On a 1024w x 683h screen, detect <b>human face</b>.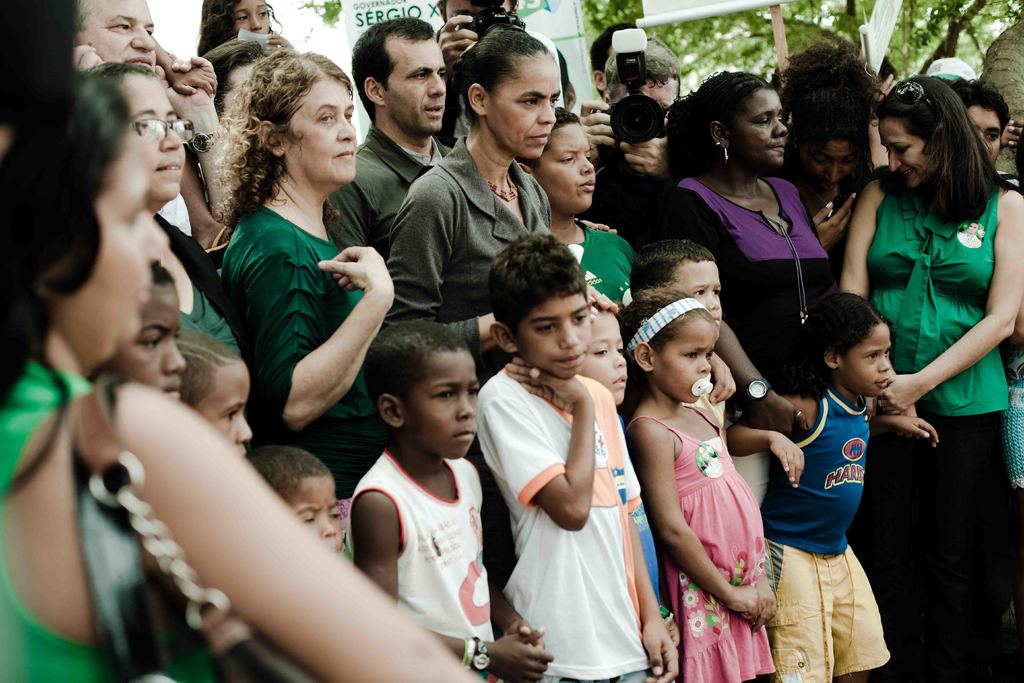
bbox=[584, 312, 627, 399].
